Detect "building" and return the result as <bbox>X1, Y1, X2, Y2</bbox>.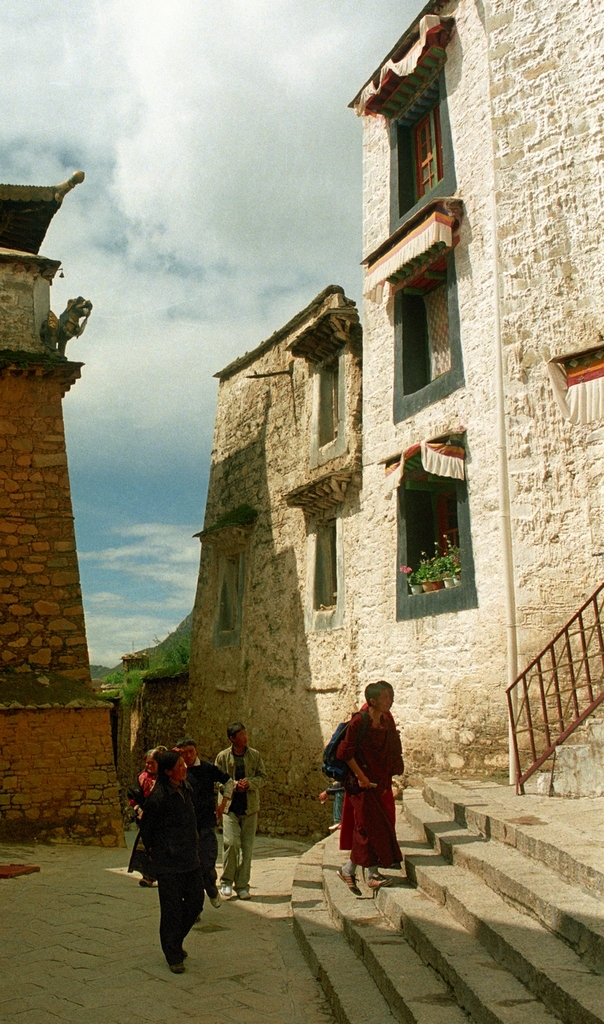
<bbox>0, 169, 131, 851</bbox>.
